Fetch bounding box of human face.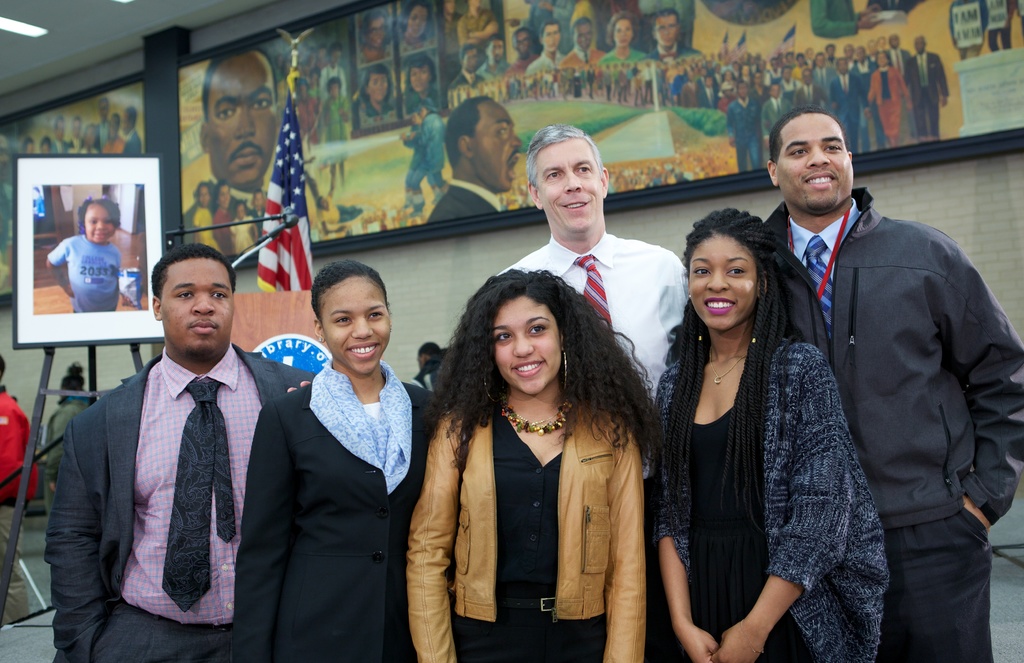
Bbox: 613,18,636,47.
